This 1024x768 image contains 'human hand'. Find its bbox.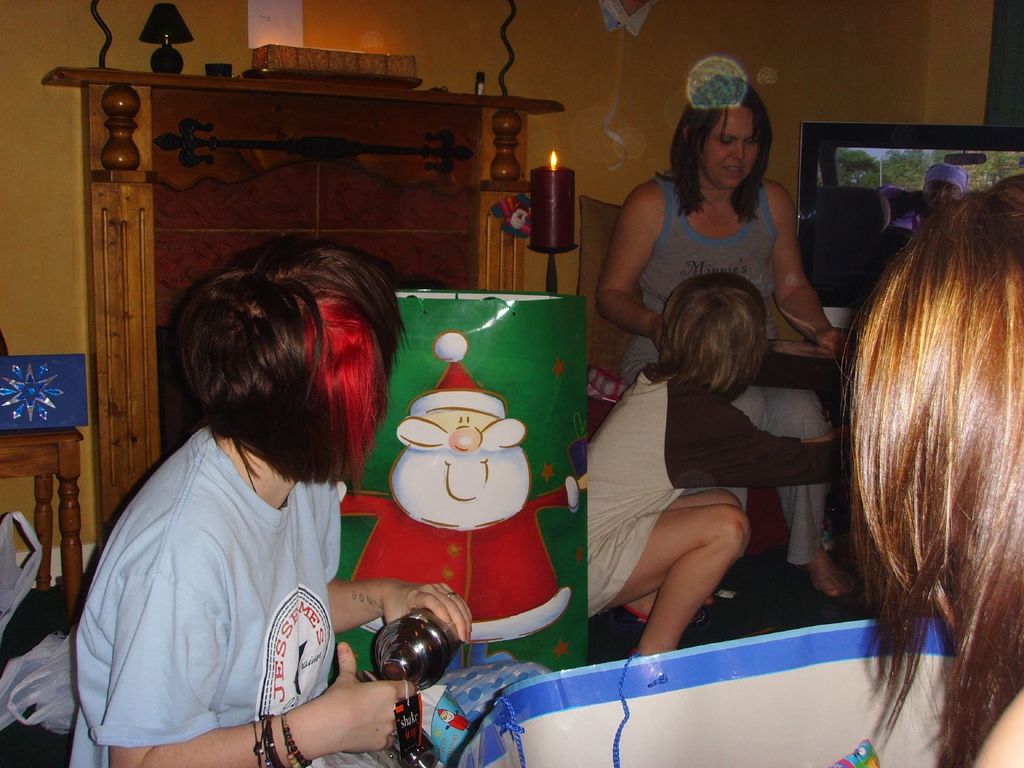
812, 325, 853, 357.
